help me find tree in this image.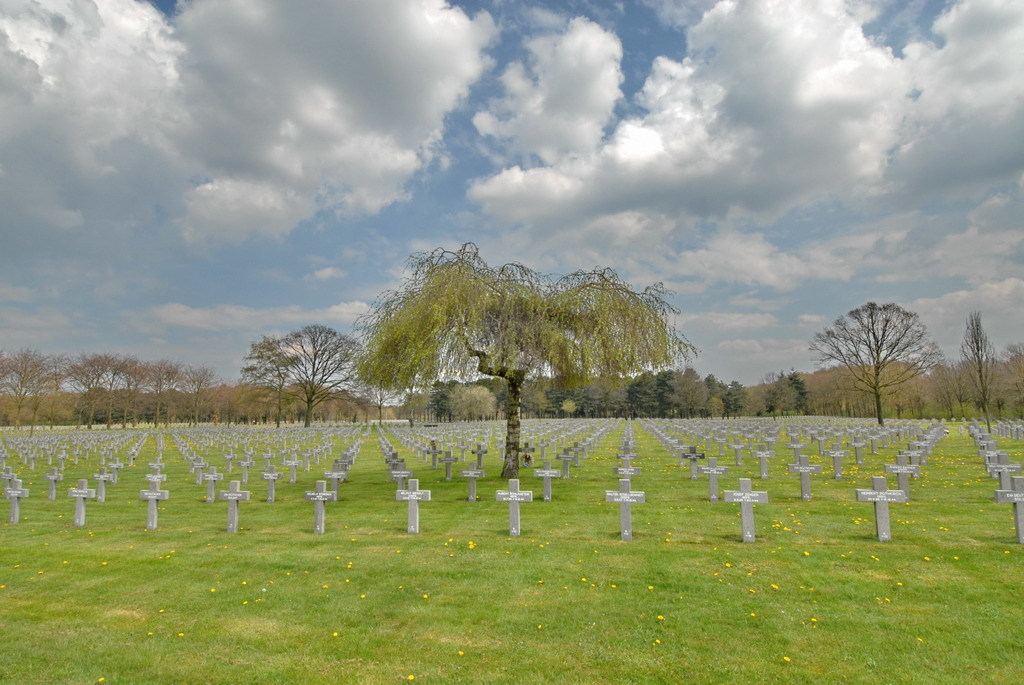
Found it: x1=809, y1=299, x2=945, y2=424.
